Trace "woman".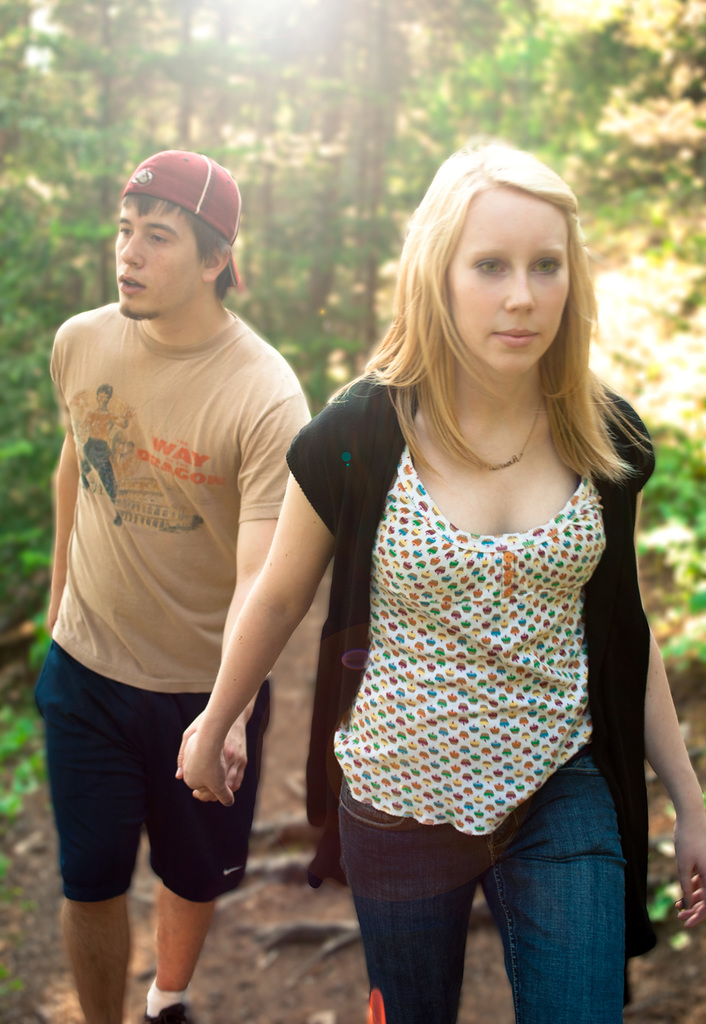
Traced to 264:94:671:1023.
